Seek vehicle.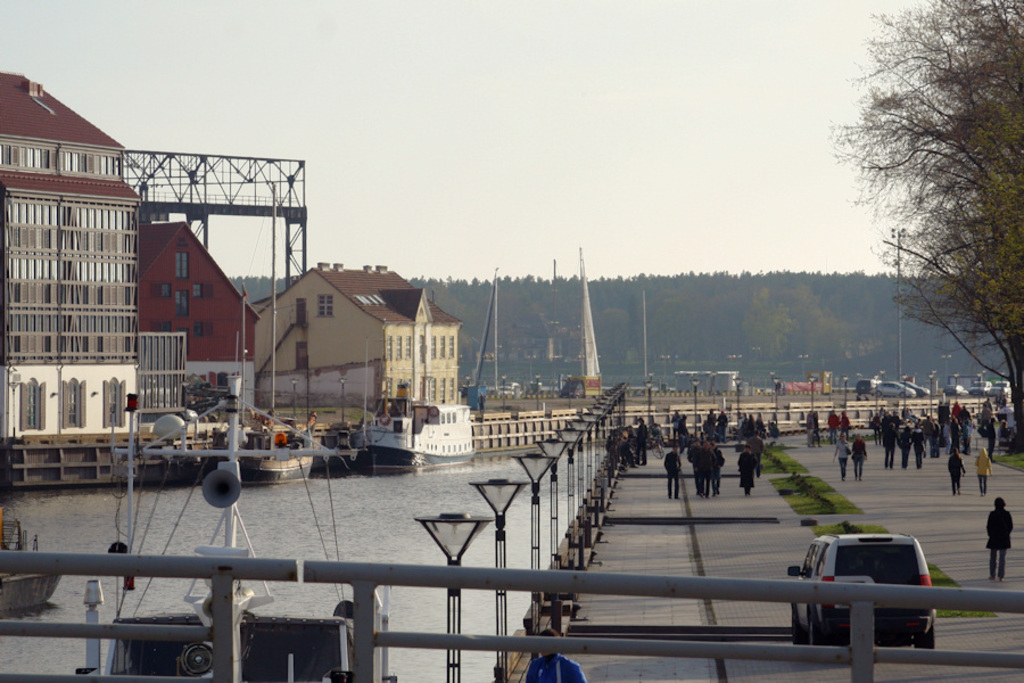
box(985, 381, 1021, 401).
